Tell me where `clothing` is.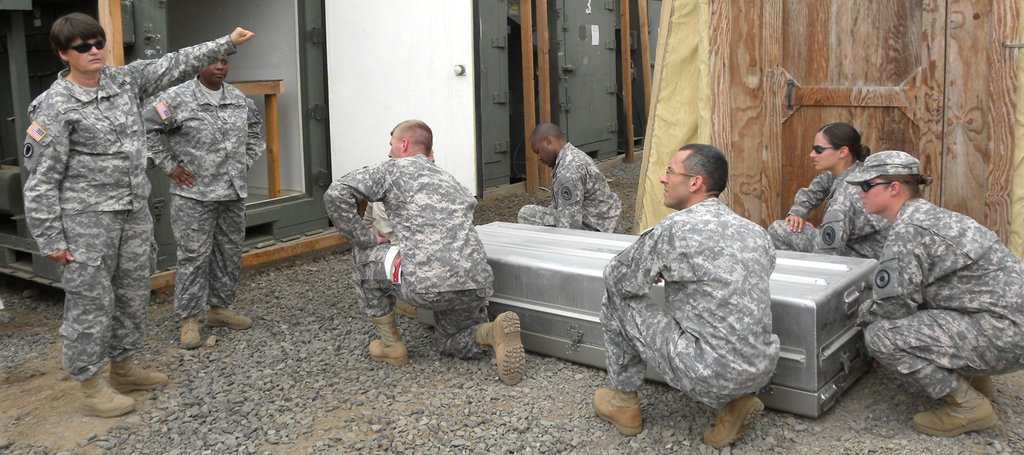
`clothing` is at detection(865, 199, 1023, 394).
